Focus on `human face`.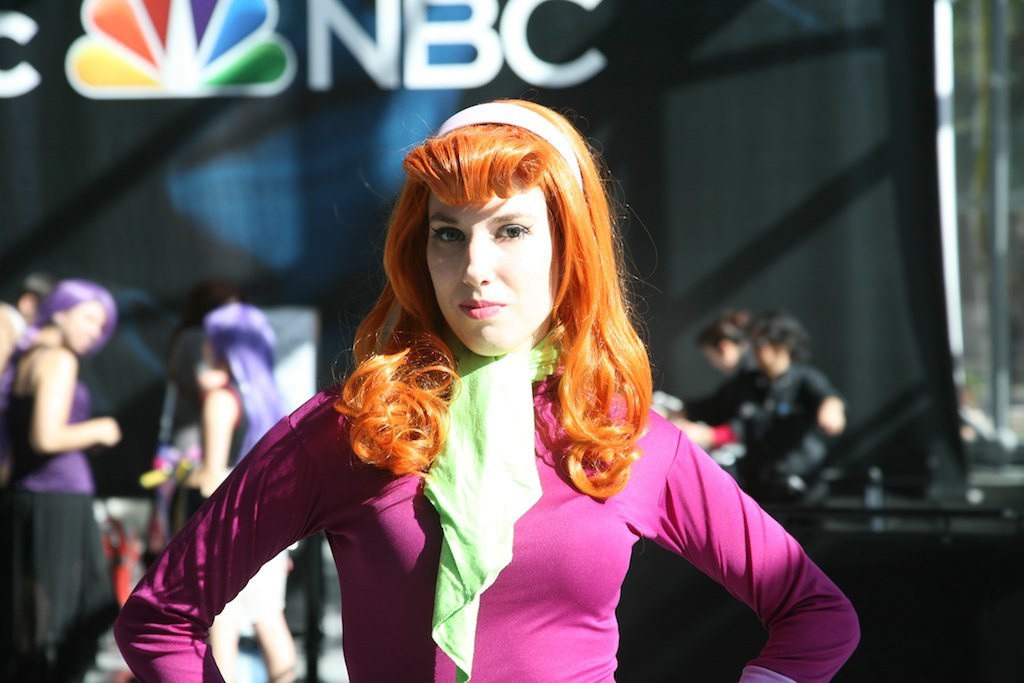
Focused at box=[426, 187, 558, 353].
